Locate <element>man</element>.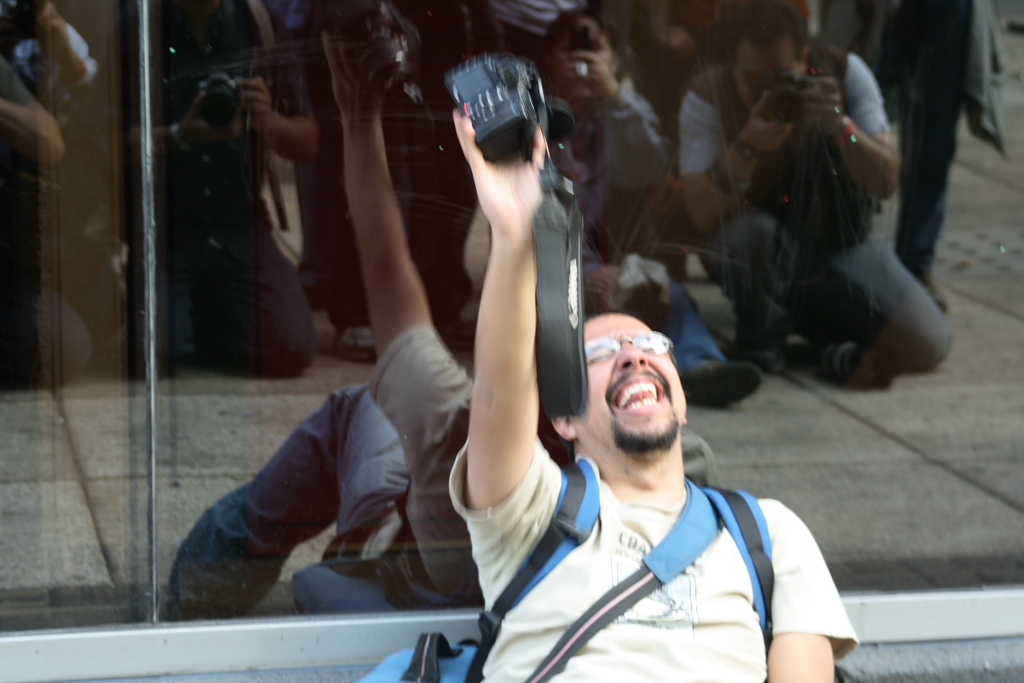
Bounding box: x1=447 y1=100 x2=857 y2=682.
